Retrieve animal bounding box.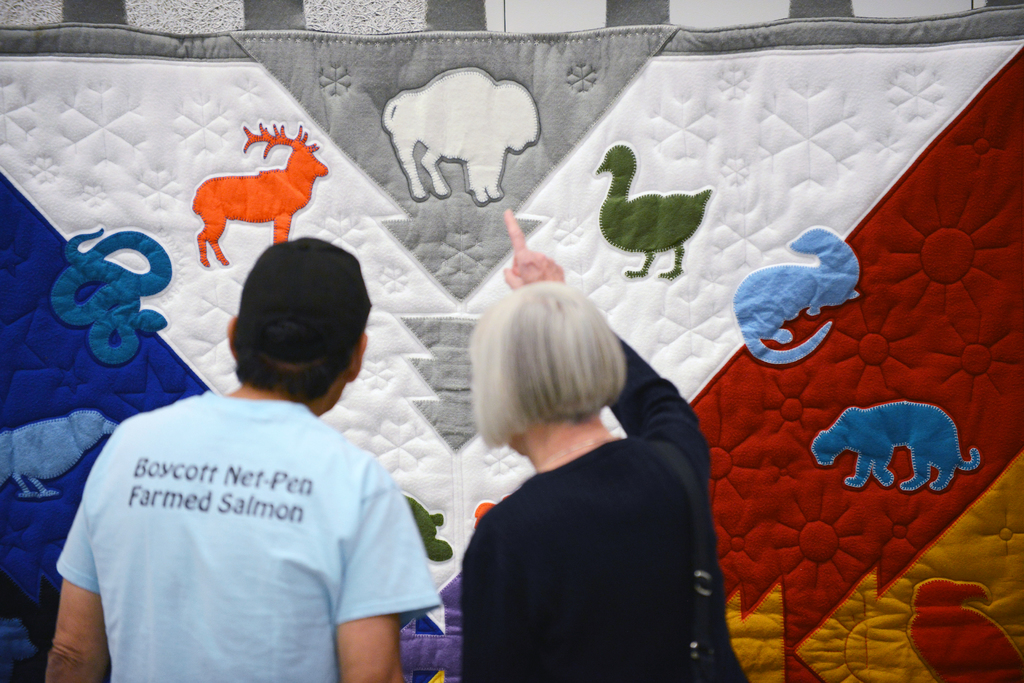
Bounding box: detection(192, 120, 334, 269).
